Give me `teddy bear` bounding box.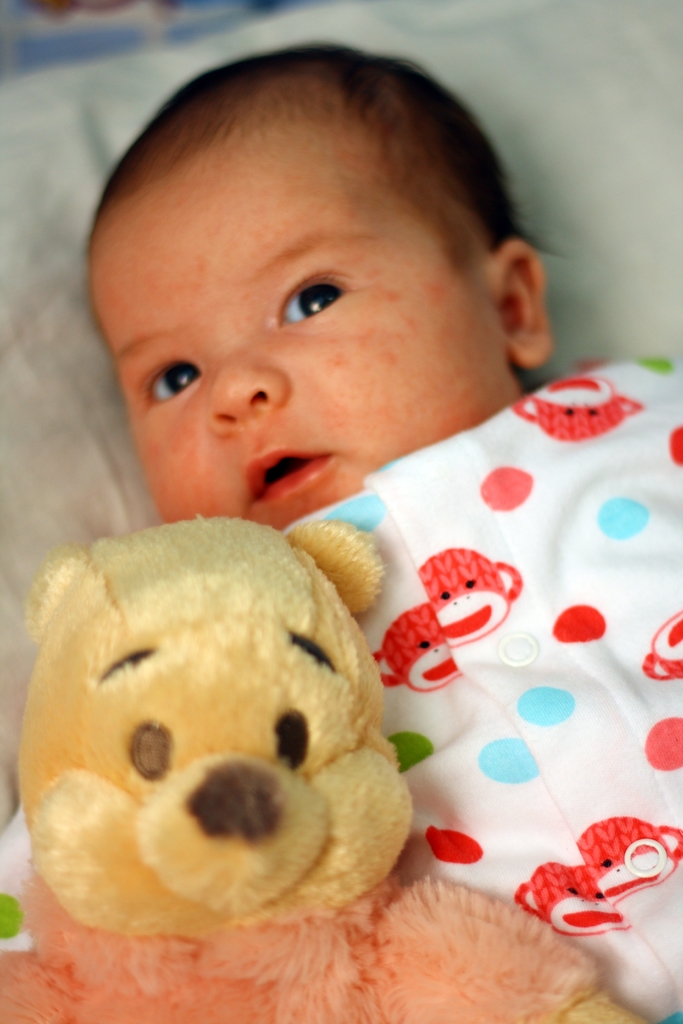
[left=0, top=511, right=649, bottom=1023].
